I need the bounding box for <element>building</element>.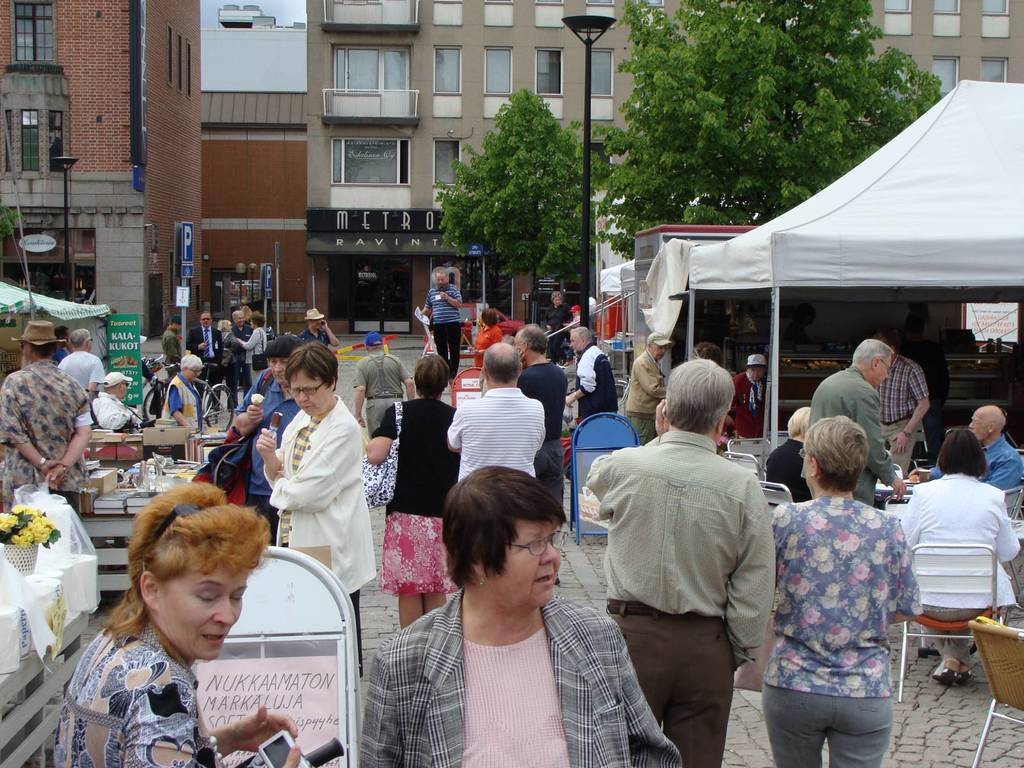
Here it is: (0, 0, 200, 342).
